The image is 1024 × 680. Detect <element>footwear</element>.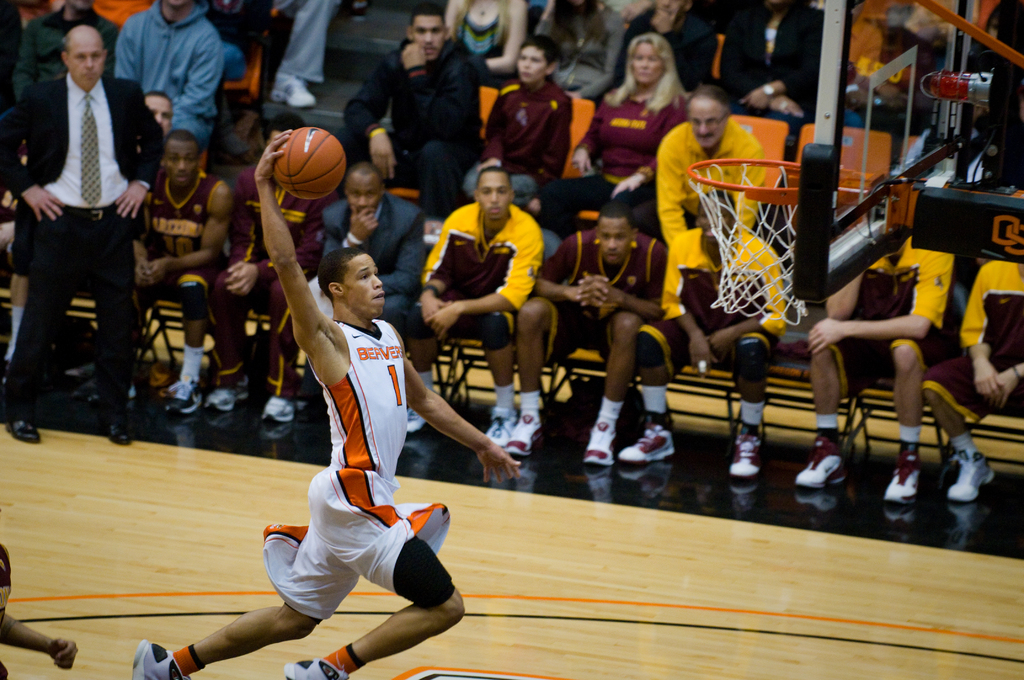
Detection: crop(728, 432, 764, 479).
